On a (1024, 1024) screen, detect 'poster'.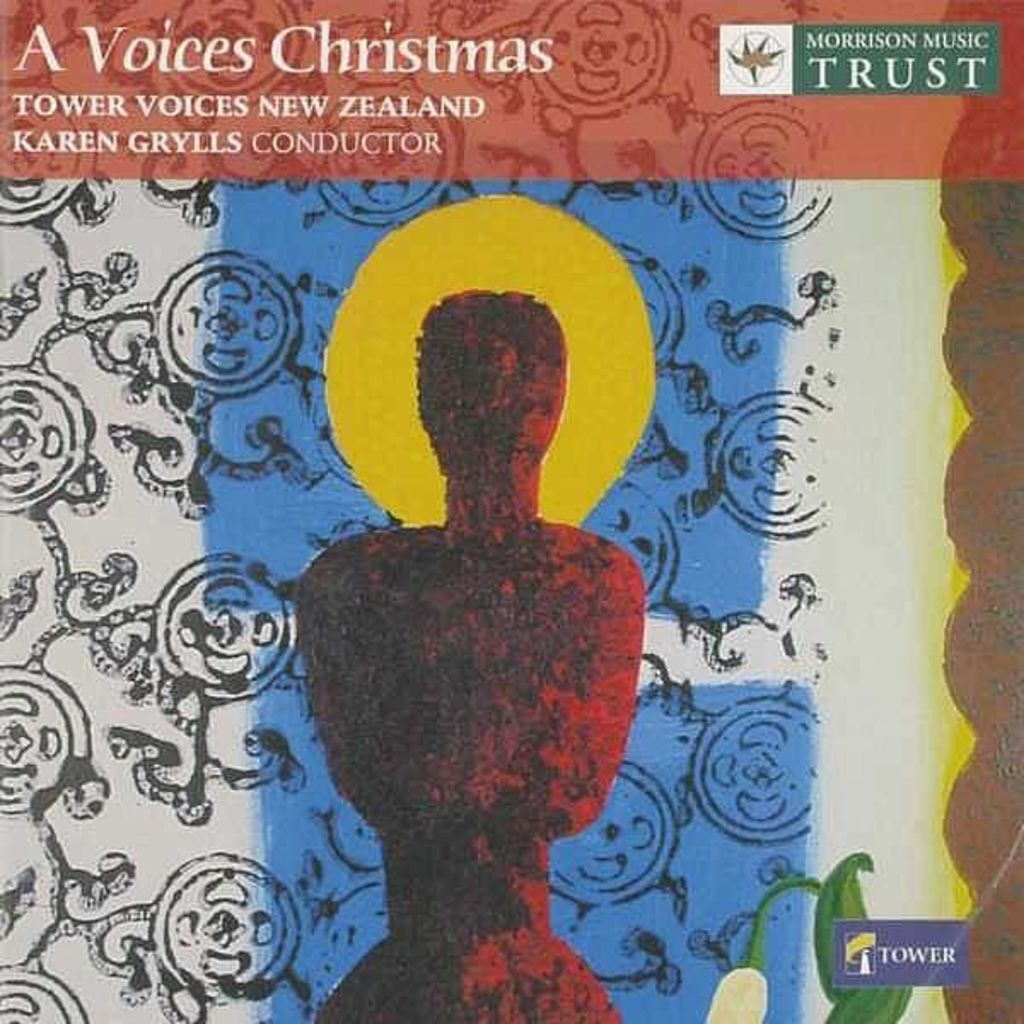
87, 0, 940, 1023.
